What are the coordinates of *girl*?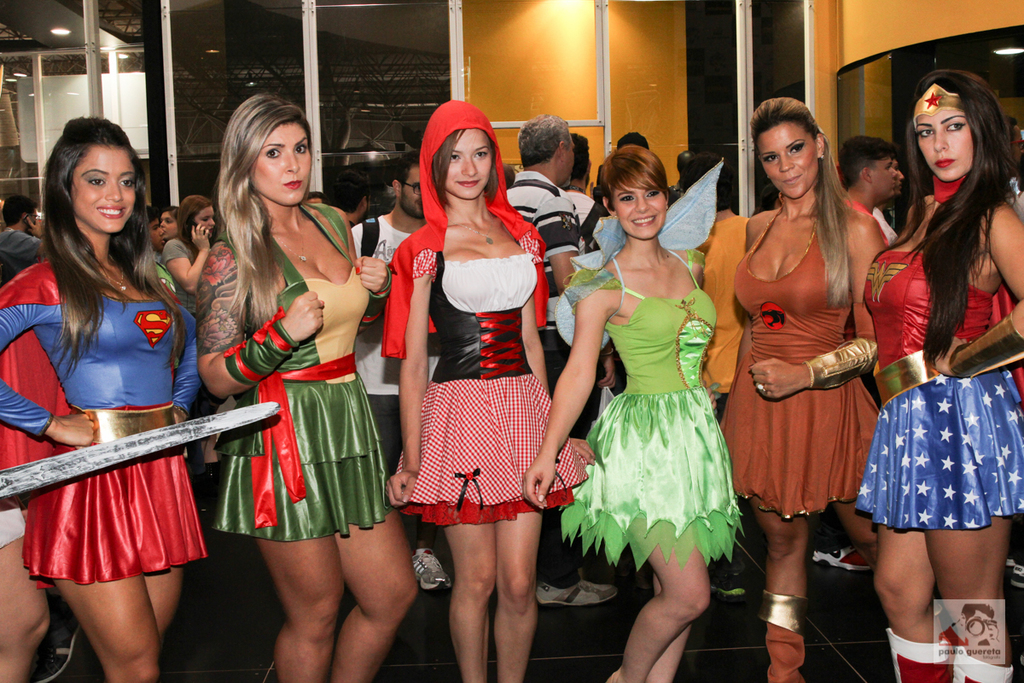
<box>381,99,598,682</box>.
